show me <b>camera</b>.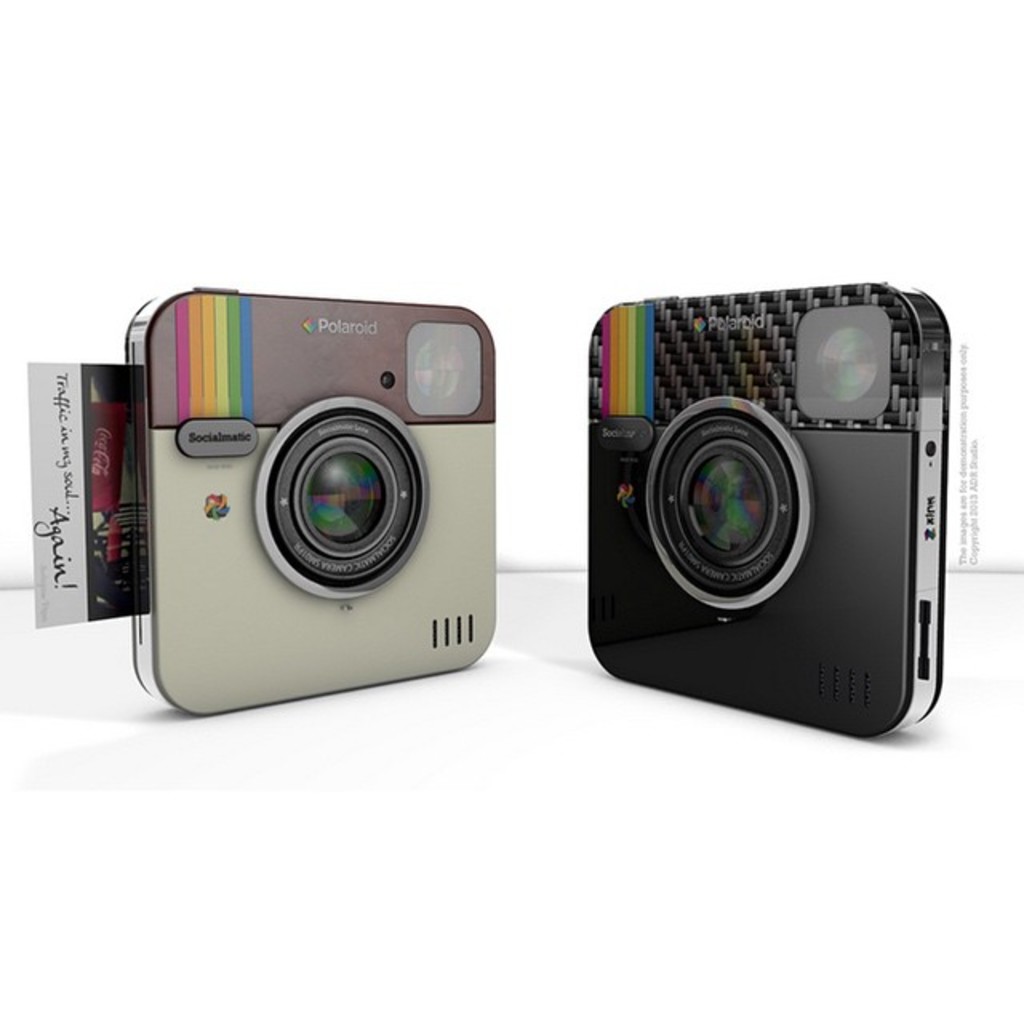
<b>camera</b> is here: rect(126, 294, 496, 707).
